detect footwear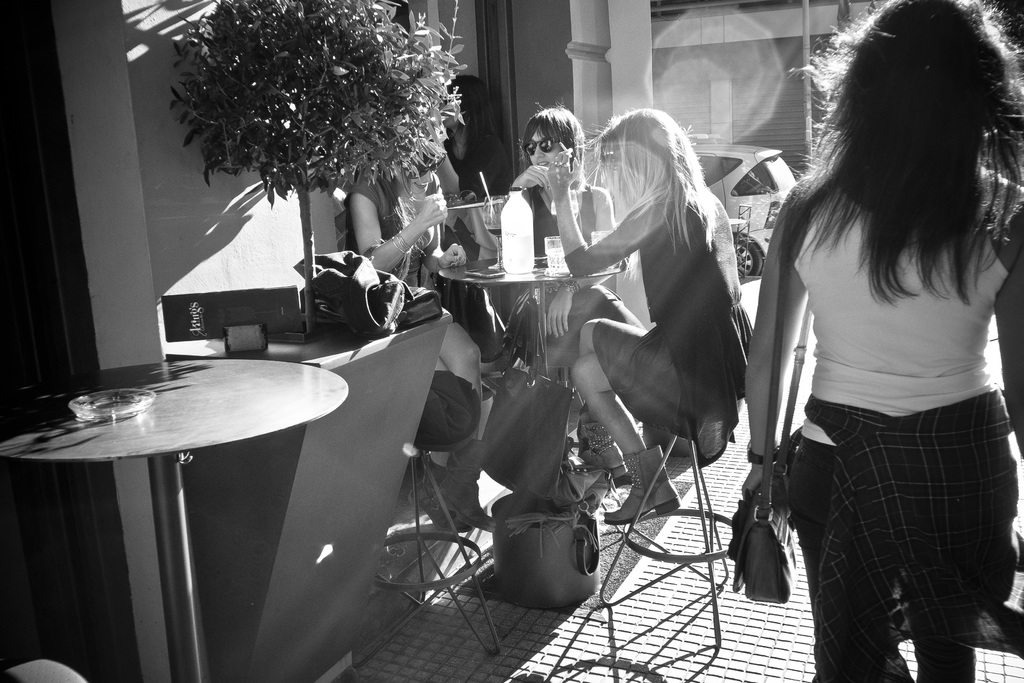
[x1=601, y1=444, x2=681, y2=528]
